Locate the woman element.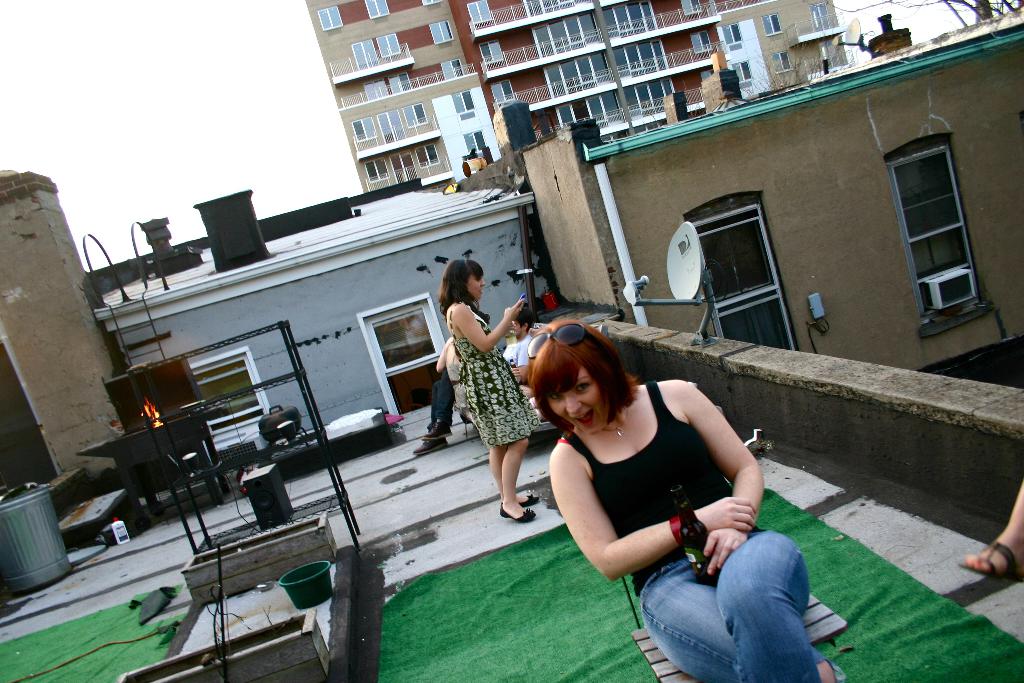
Element bbox: select_region(429, 243, 532, 529).
